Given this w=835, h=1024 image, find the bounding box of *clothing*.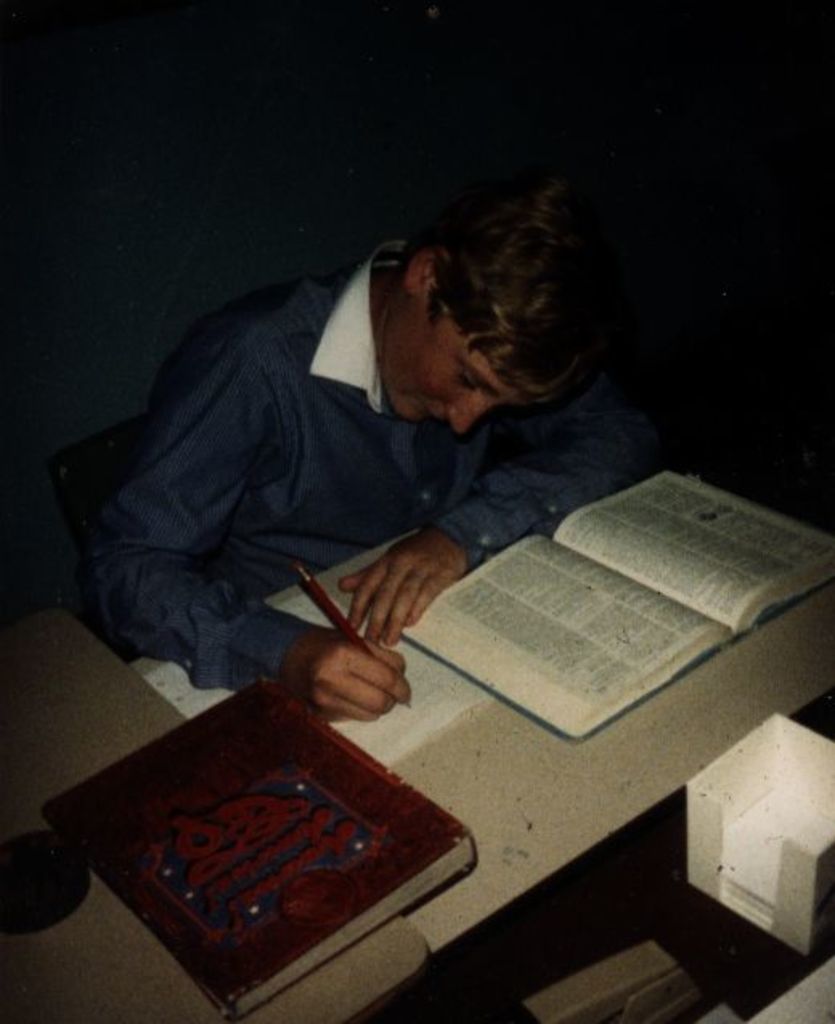
bbox=[42, 215, 726, 701].
